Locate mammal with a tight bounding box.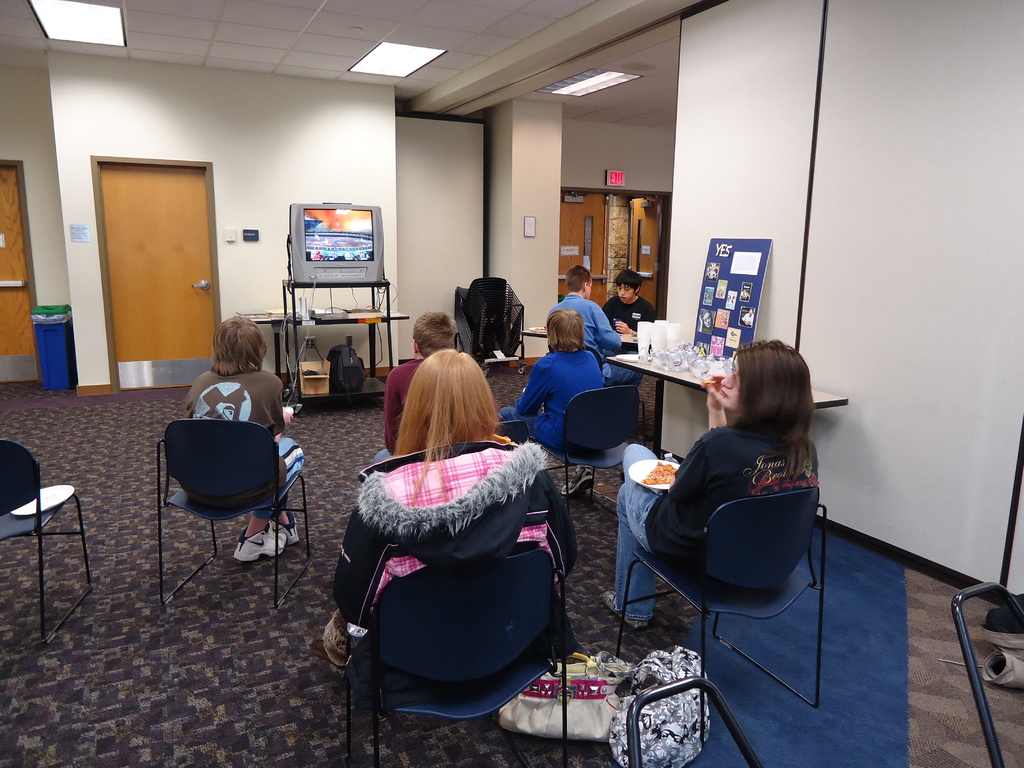
box=[369, 308, 459, 465].
